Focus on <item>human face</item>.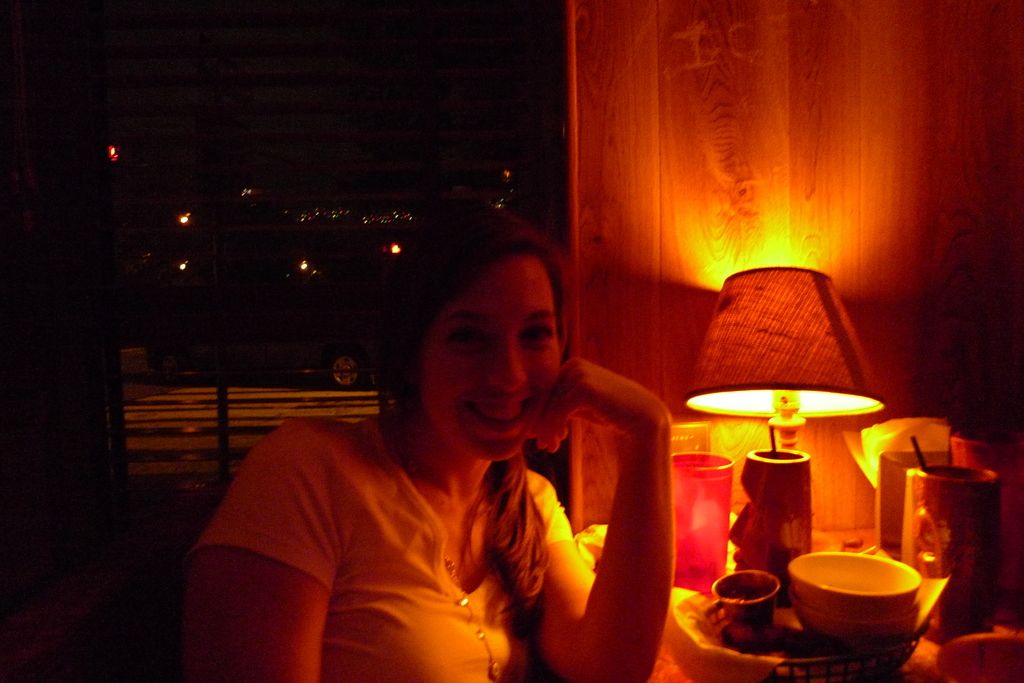
Focused at bbox(415, 269, 564, 461).
